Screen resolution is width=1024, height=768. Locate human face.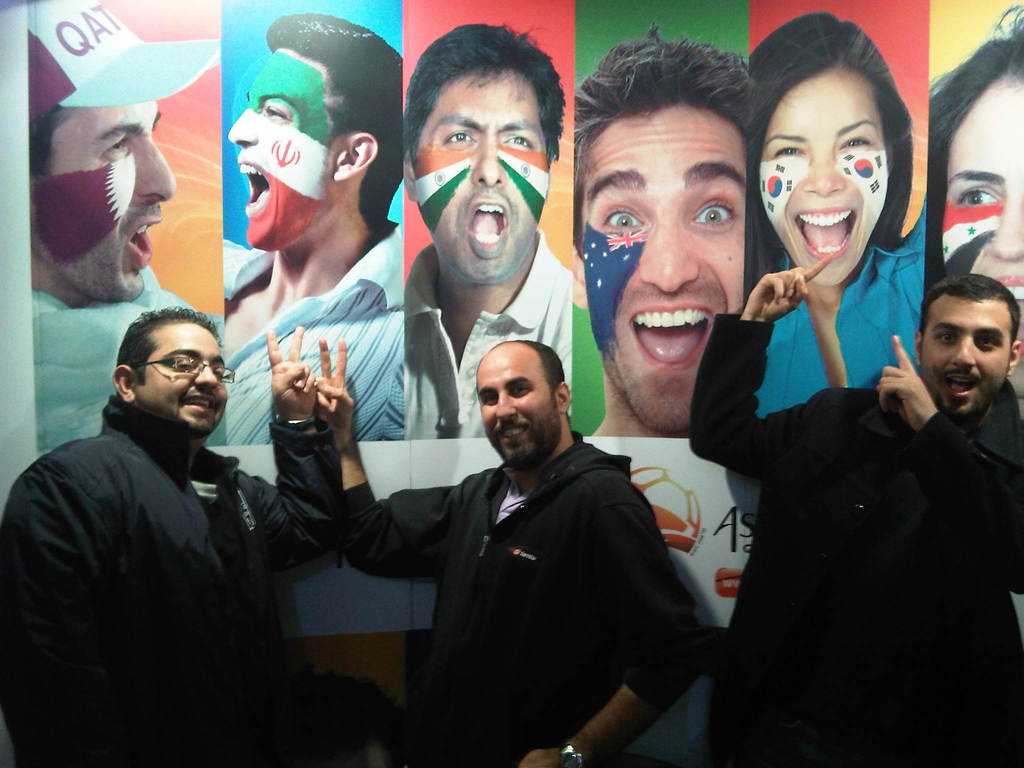
detection(755, 69, 889, 290).
